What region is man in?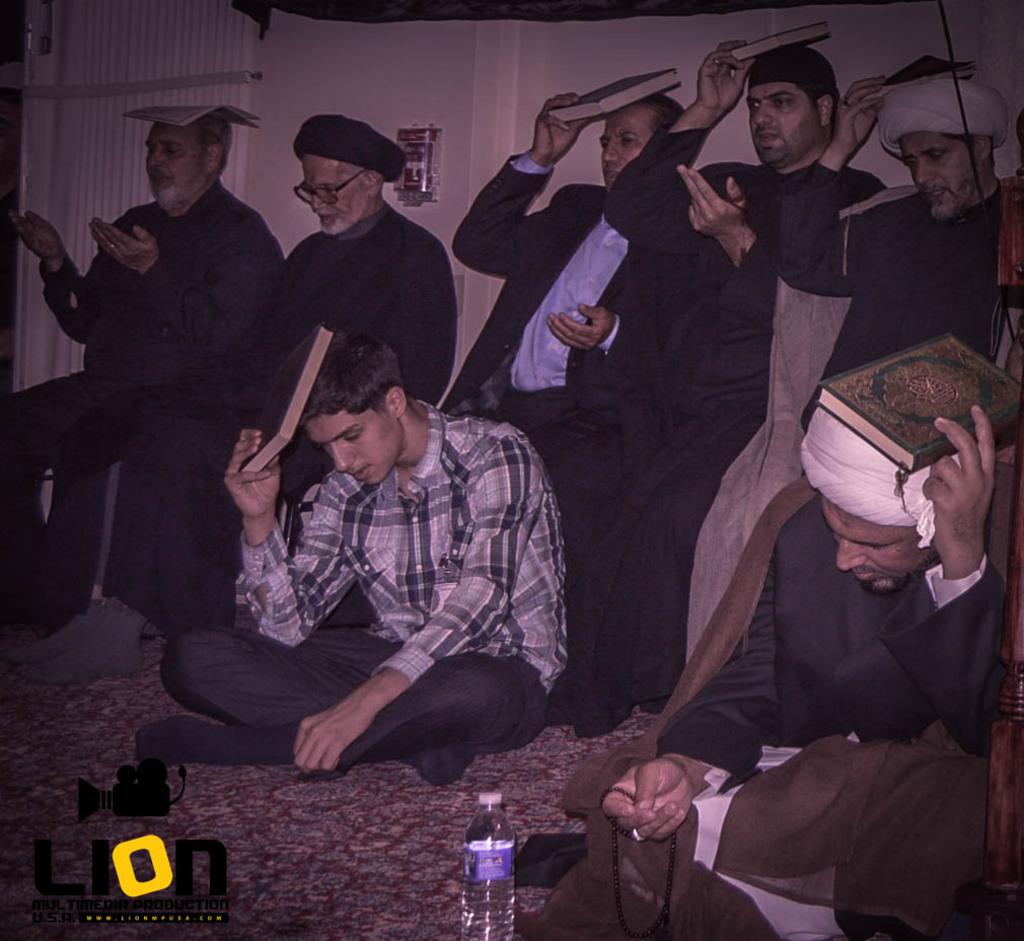
212:79:466:429.
